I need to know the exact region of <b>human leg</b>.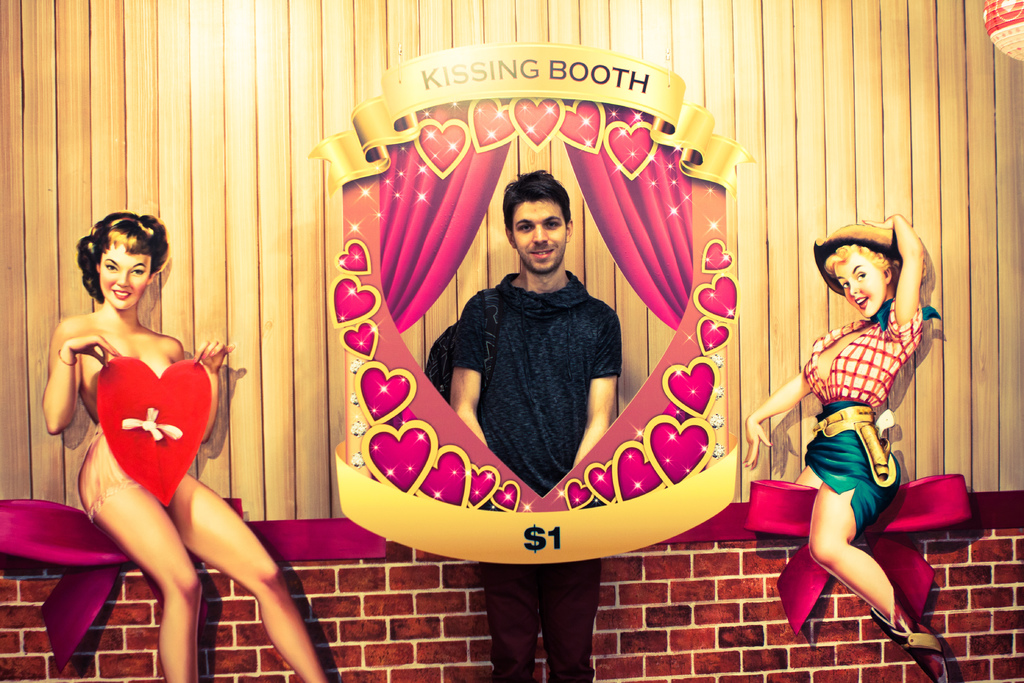
Region: {"x1": 474, "y1": 564, "x2": 541, "y2": 679}.
